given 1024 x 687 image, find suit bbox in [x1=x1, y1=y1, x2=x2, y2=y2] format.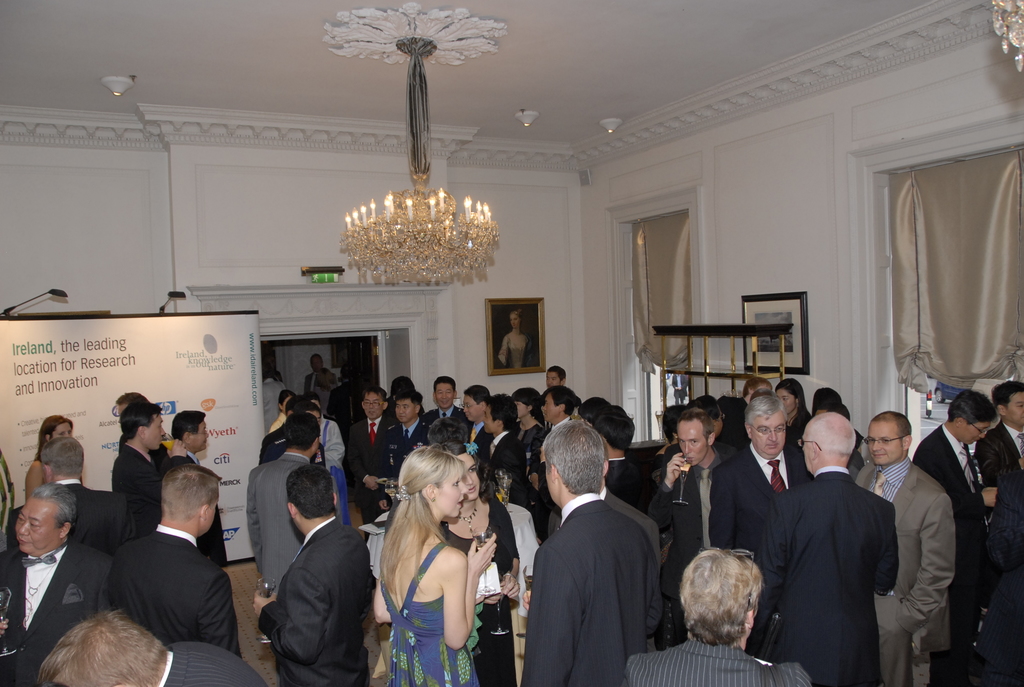
[x1=262, y1=381, x2=286, y2=425].
